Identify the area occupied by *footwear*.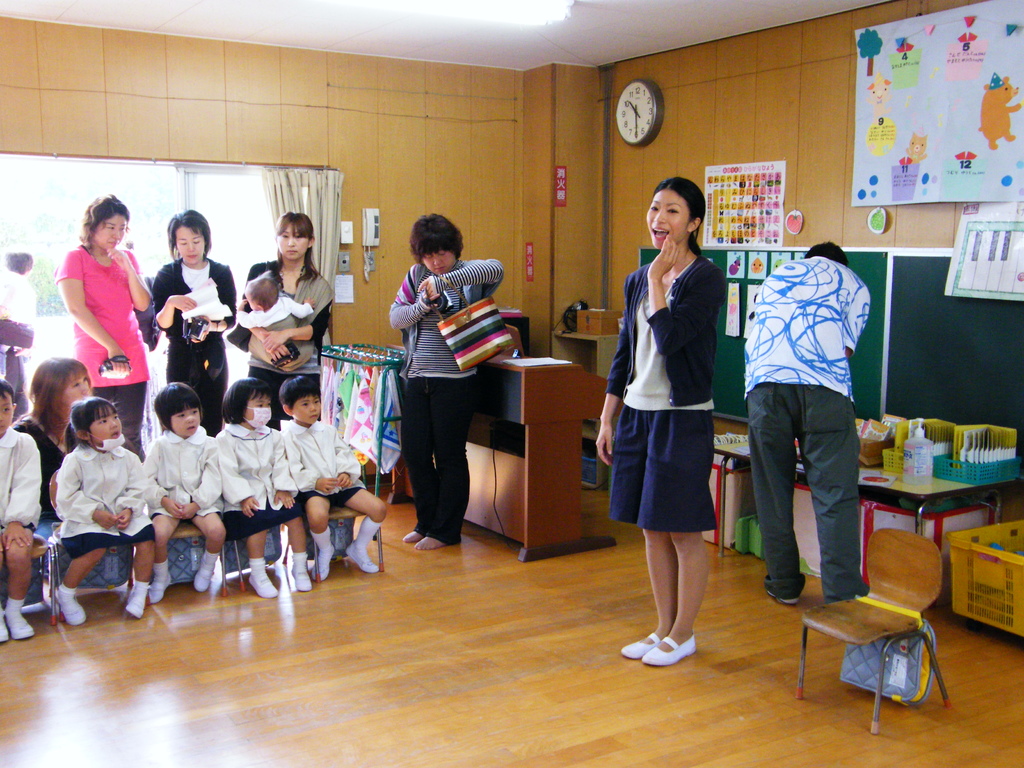
Area: pyautogui.locateOnScreen(252, 569, 280, 600).
